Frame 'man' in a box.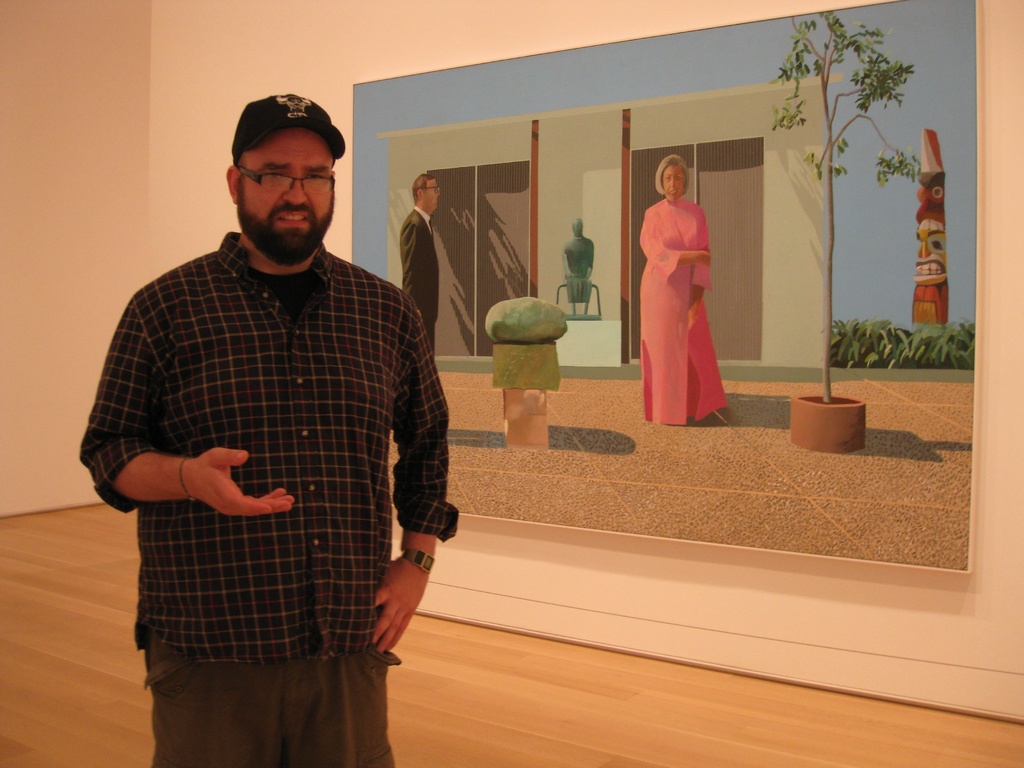
detection(111, 88, 459, 737).
